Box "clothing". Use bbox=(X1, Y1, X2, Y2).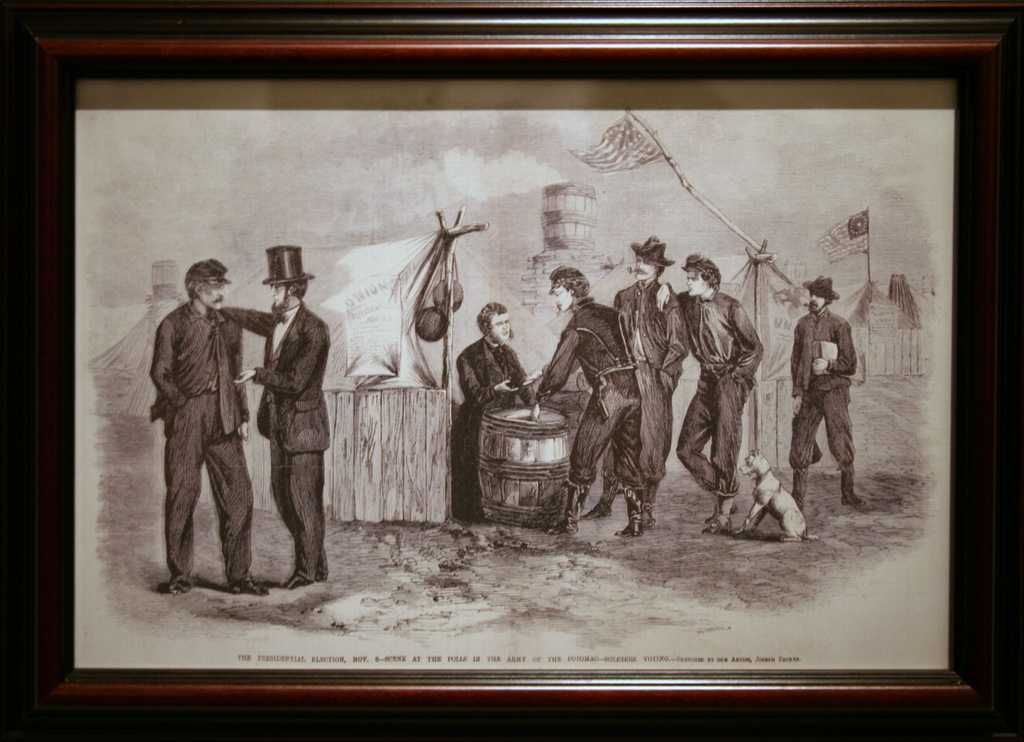
bbox=(258, 297, 325, 587).
